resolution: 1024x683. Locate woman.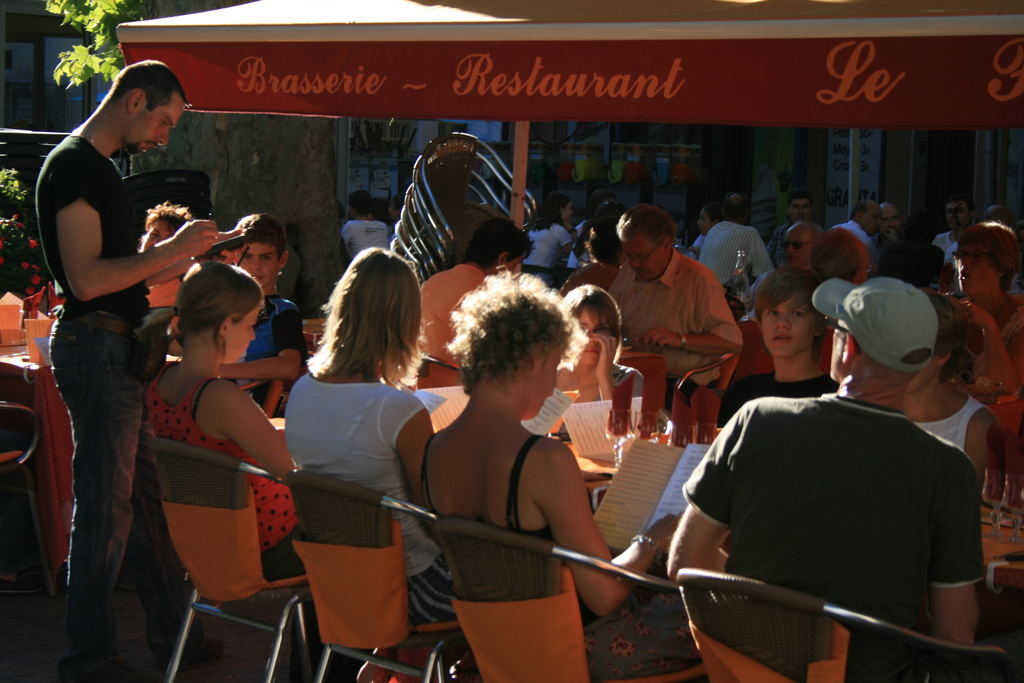
(554, 283, 645, 431).
